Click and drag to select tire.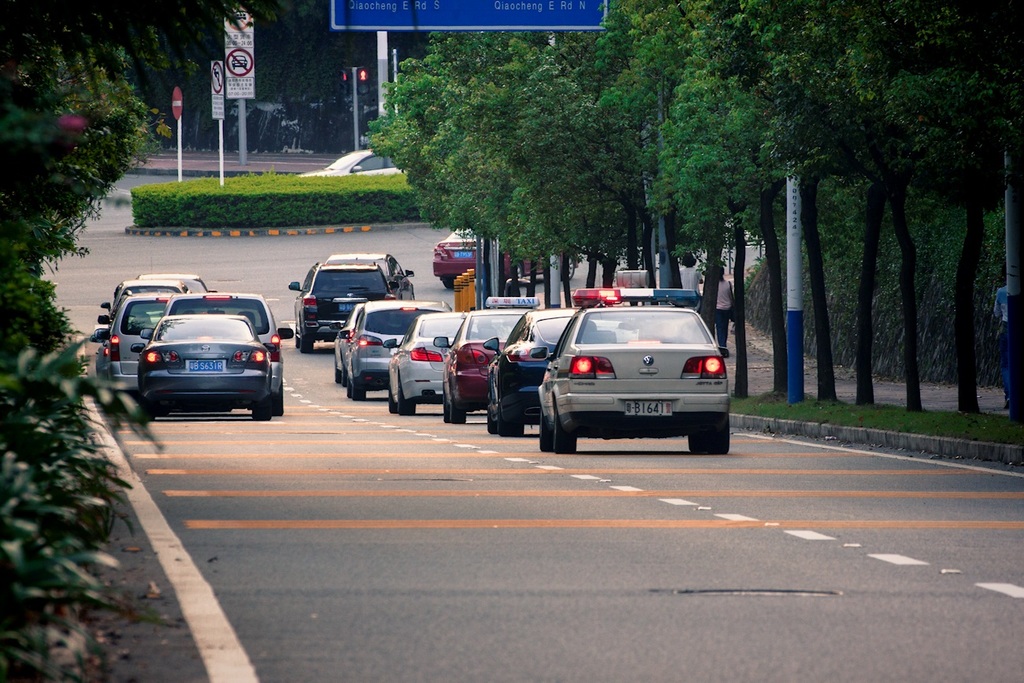
Selection: [left=295, top=331, right=299, bottom=347].
